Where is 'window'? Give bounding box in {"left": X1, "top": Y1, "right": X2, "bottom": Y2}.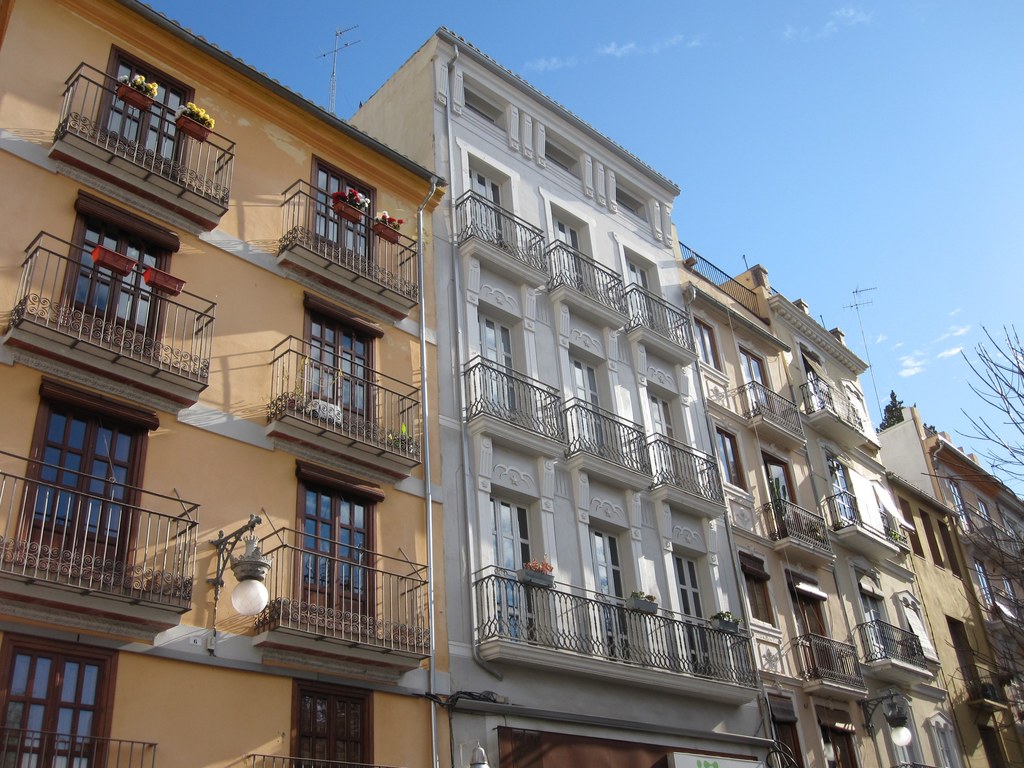
{"left": 634, "top": 269, "right": 662, "bottom": 335}.
